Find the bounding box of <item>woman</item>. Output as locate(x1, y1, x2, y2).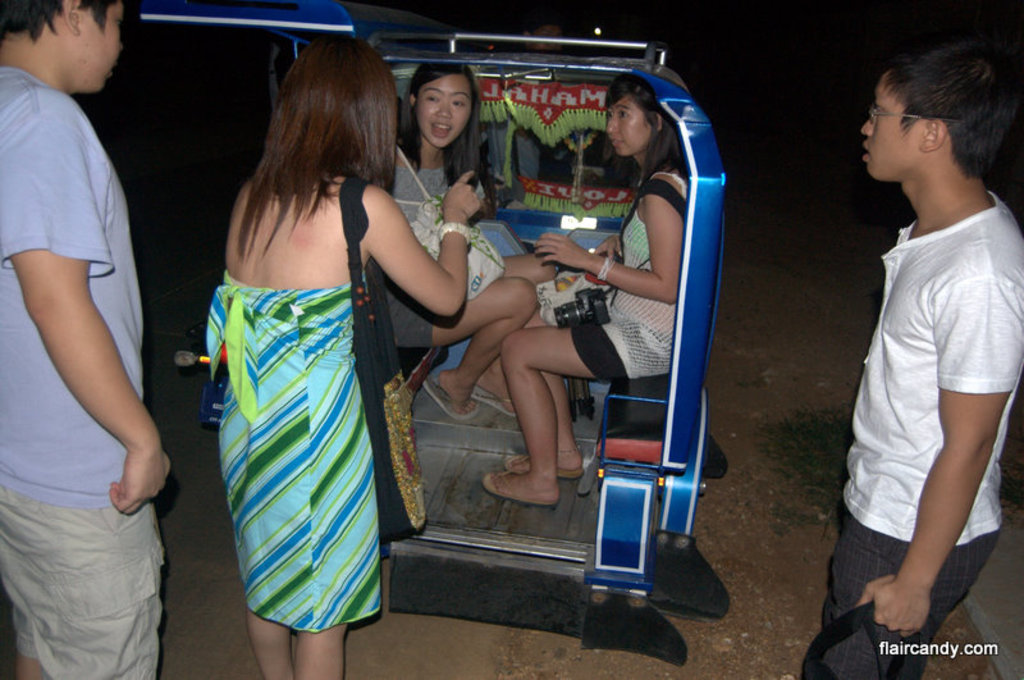
locate(177, 65, 445, 666).
